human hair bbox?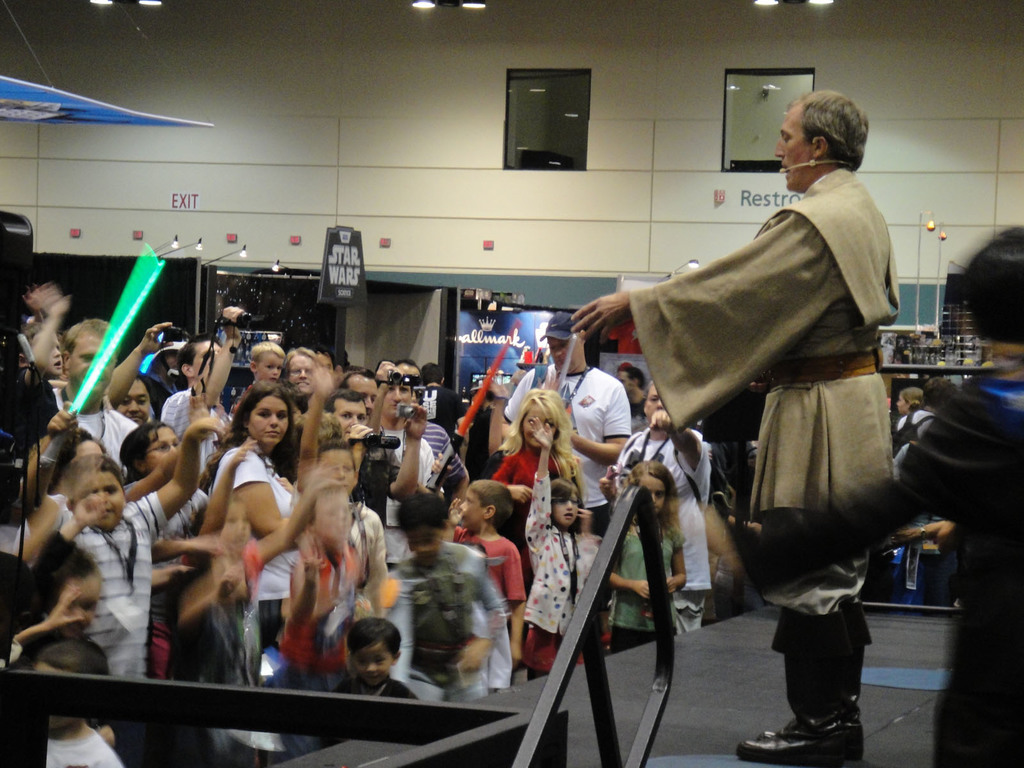
[x1=620, y1=455, x2=684, y2=538]
